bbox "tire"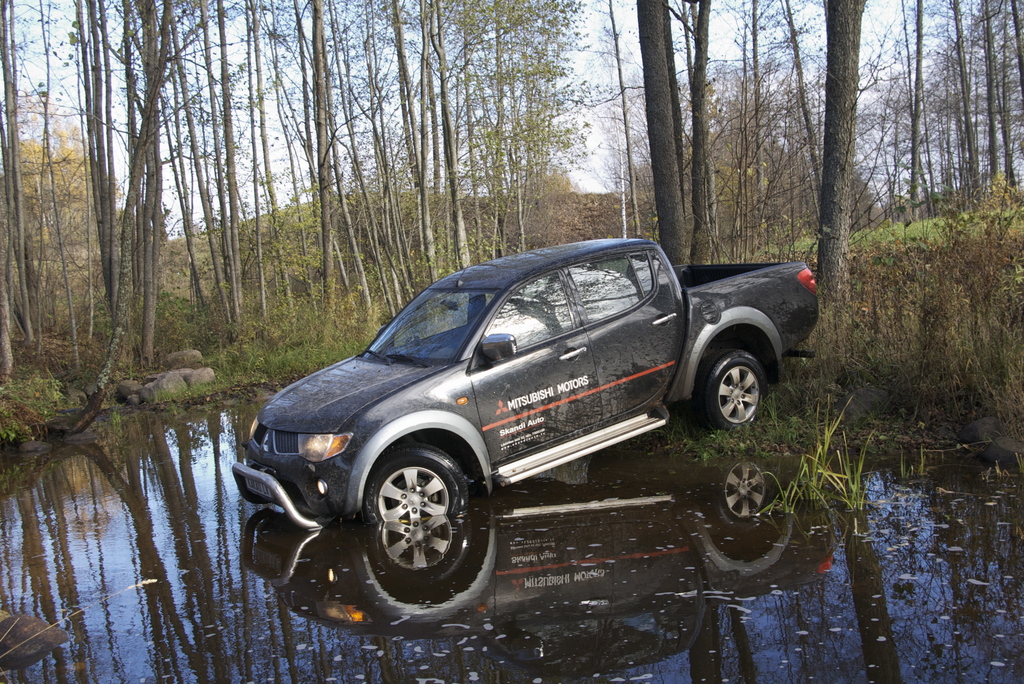
(x1=360, y1=442, x2=469, y2=509)
